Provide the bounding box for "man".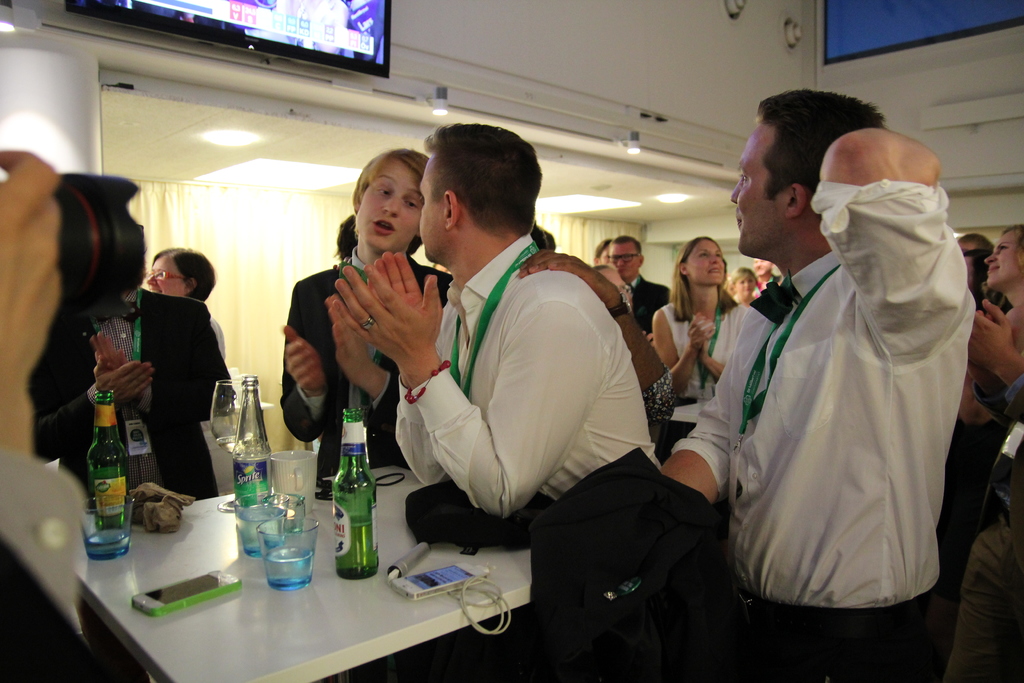
x1=281 y1=149 x2=456 y2=470.
